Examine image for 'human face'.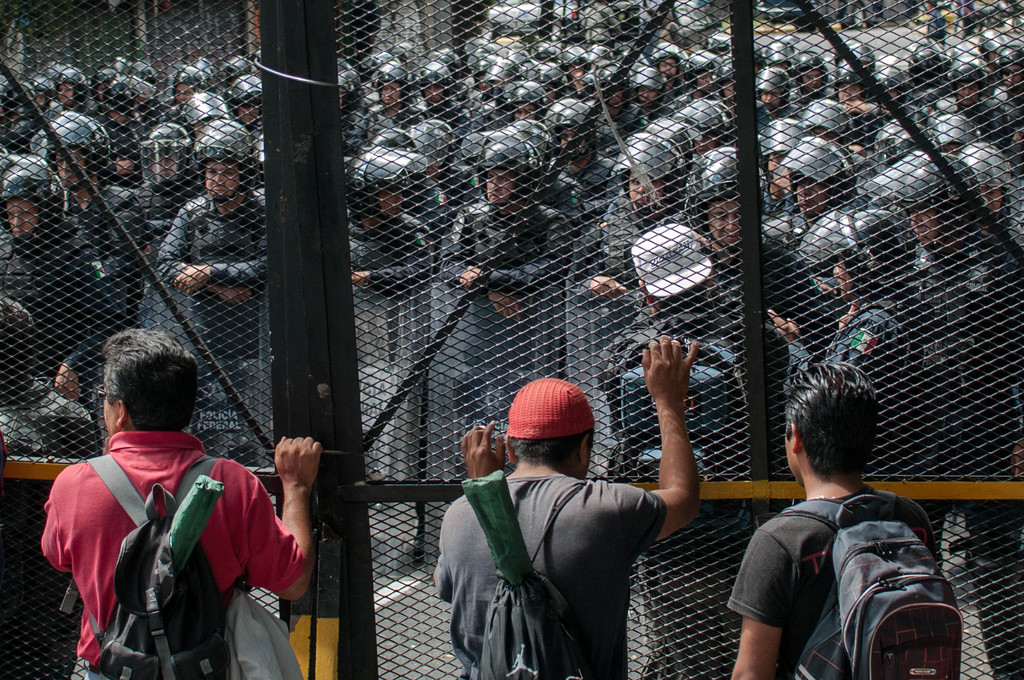
Examination result: (486, 165, 516, 202).
